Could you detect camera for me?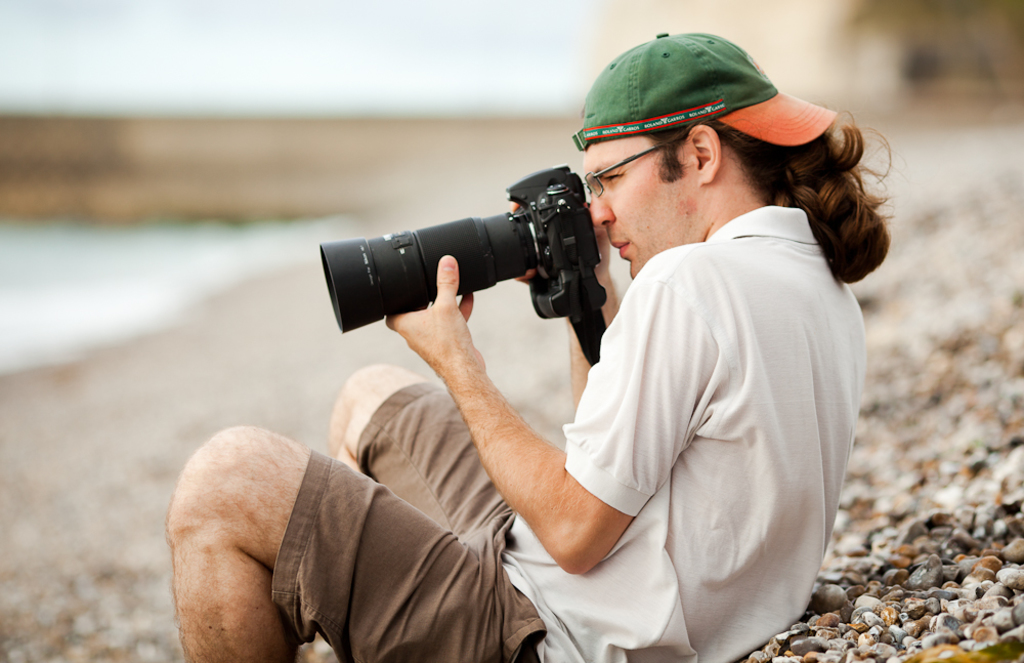
Detection result: <bbox>307, 162, 613, 321</bbox>.
